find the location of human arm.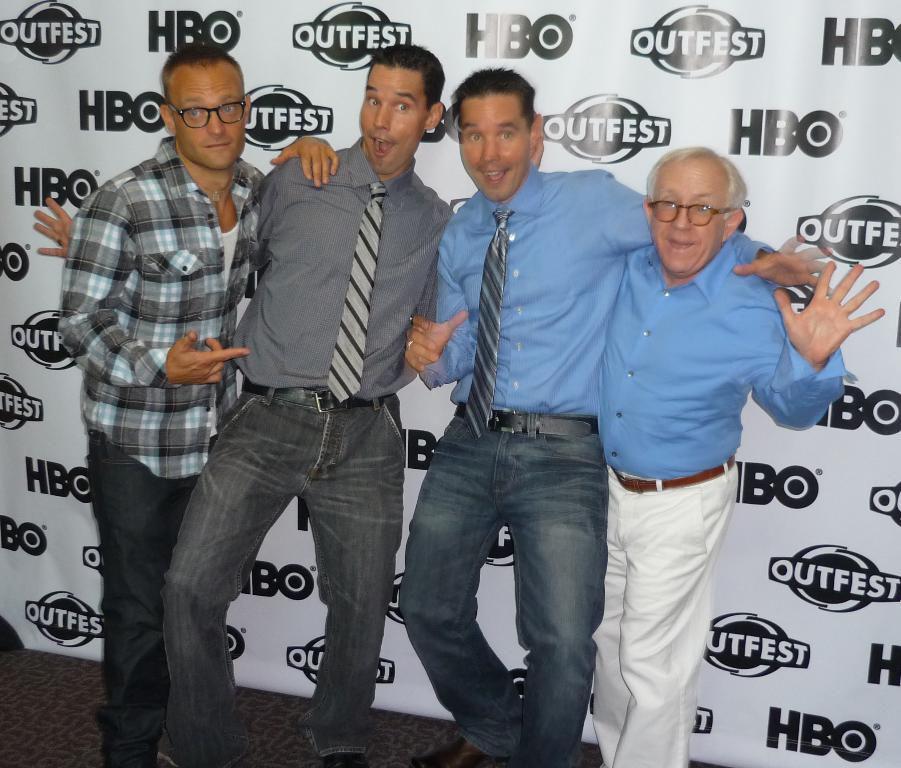
Location: box=[267, 123, 345, 183].
